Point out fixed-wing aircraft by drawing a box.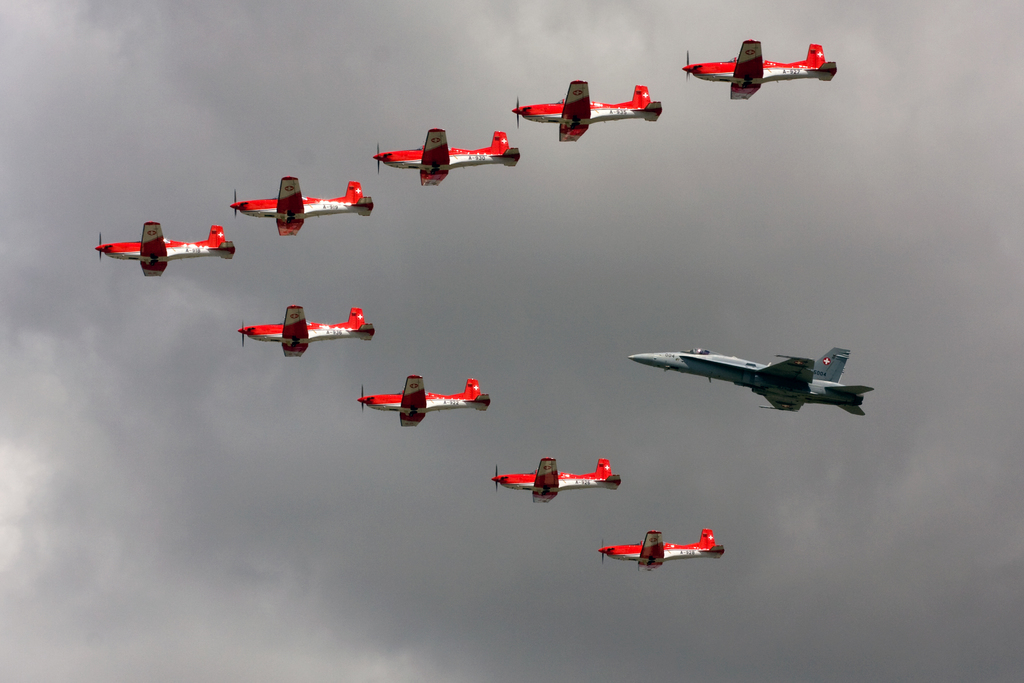
rect(95, 222, 238, 278).
